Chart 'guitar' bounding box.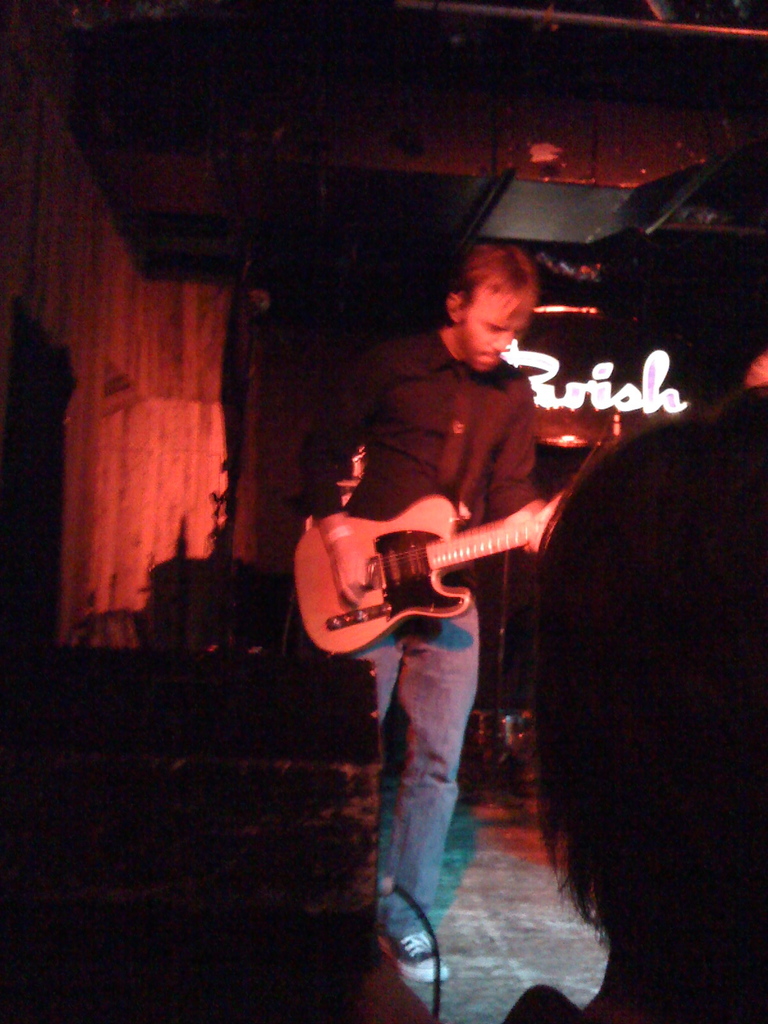
Charted: <region>294, 486, 556, 662</region>.
